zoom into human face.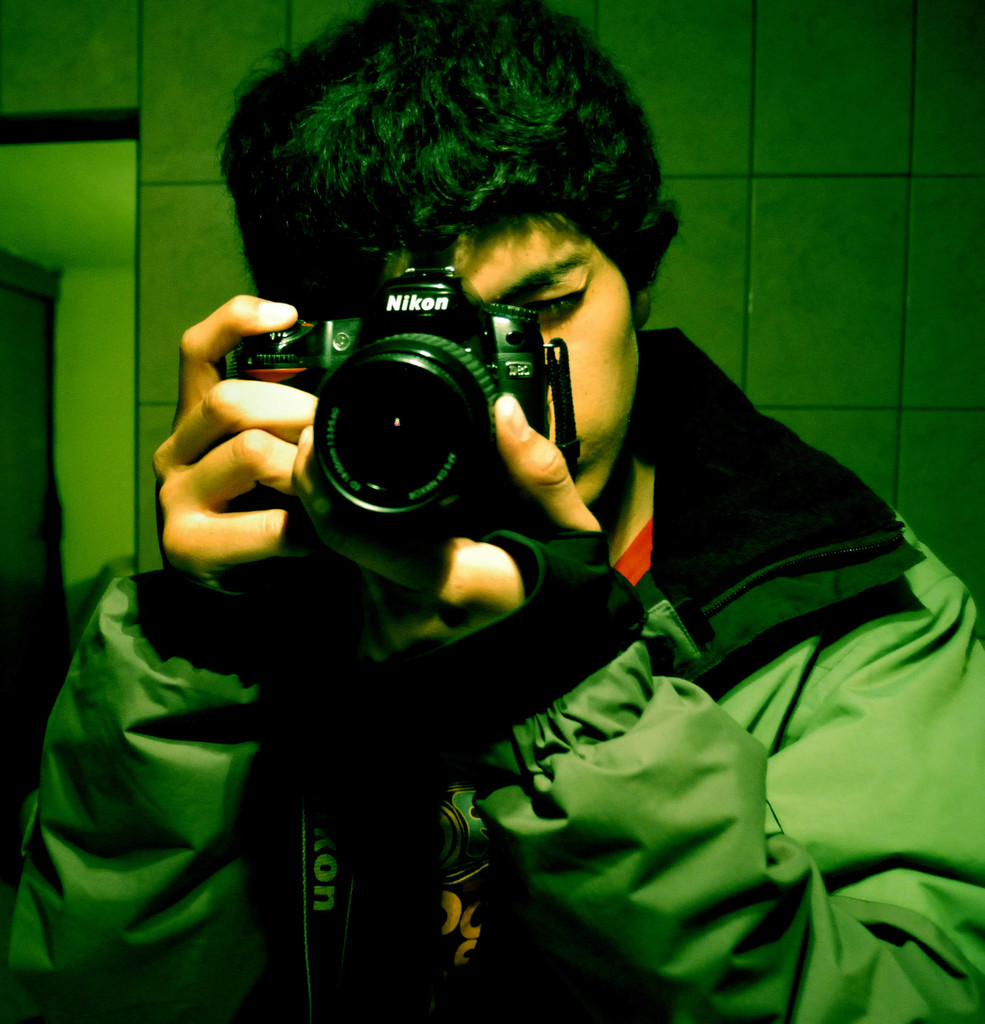
Zoom target: (388, 211, 640, 503).
